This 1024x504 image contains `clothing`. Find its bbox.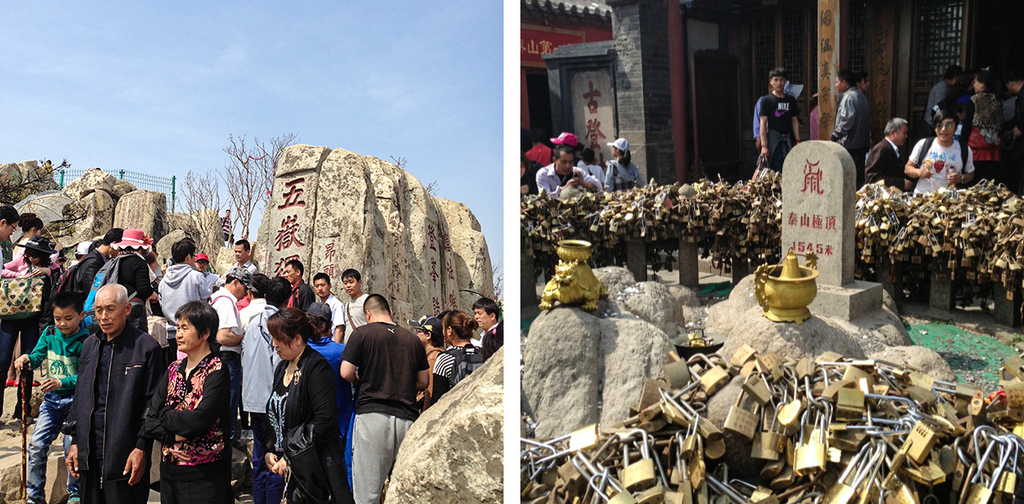
28 323 84 503.
